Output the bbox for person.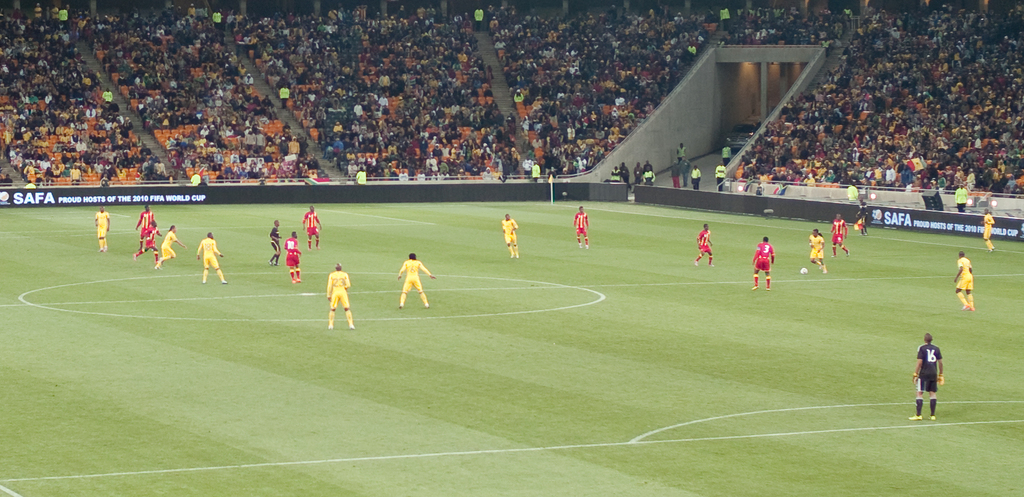
{"left": 303, "top": 204, "right": 325, "bottom": 248}.
